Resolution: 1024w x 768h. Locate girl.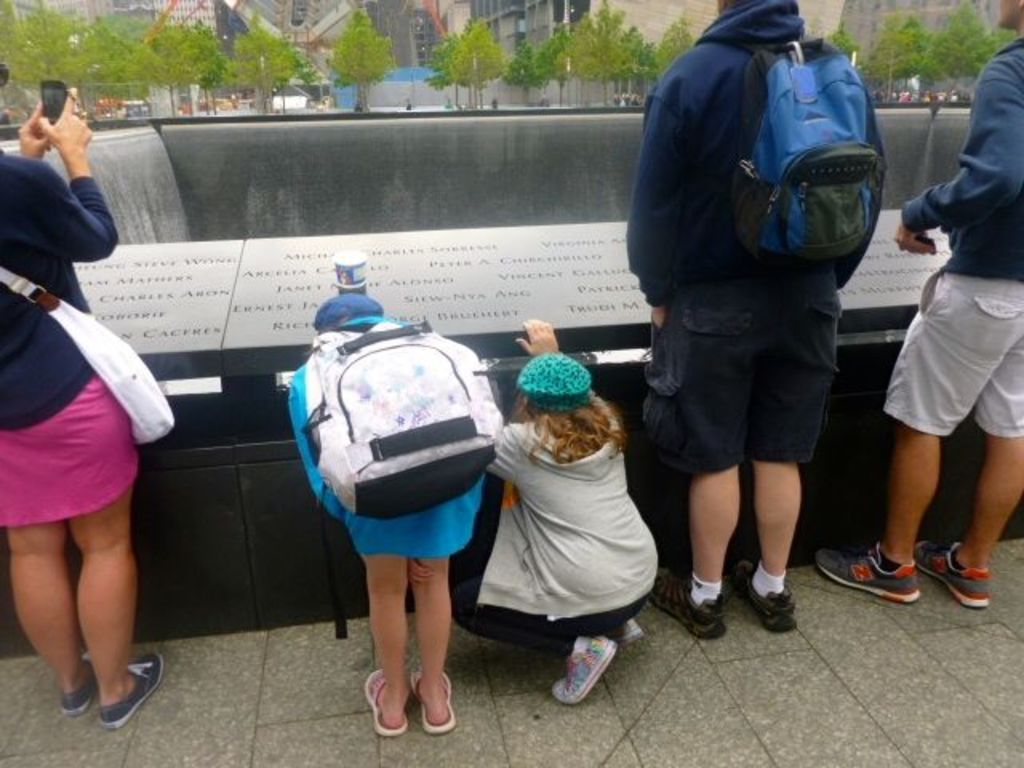
x1=451, y1=312, x2=659, y2=698.
